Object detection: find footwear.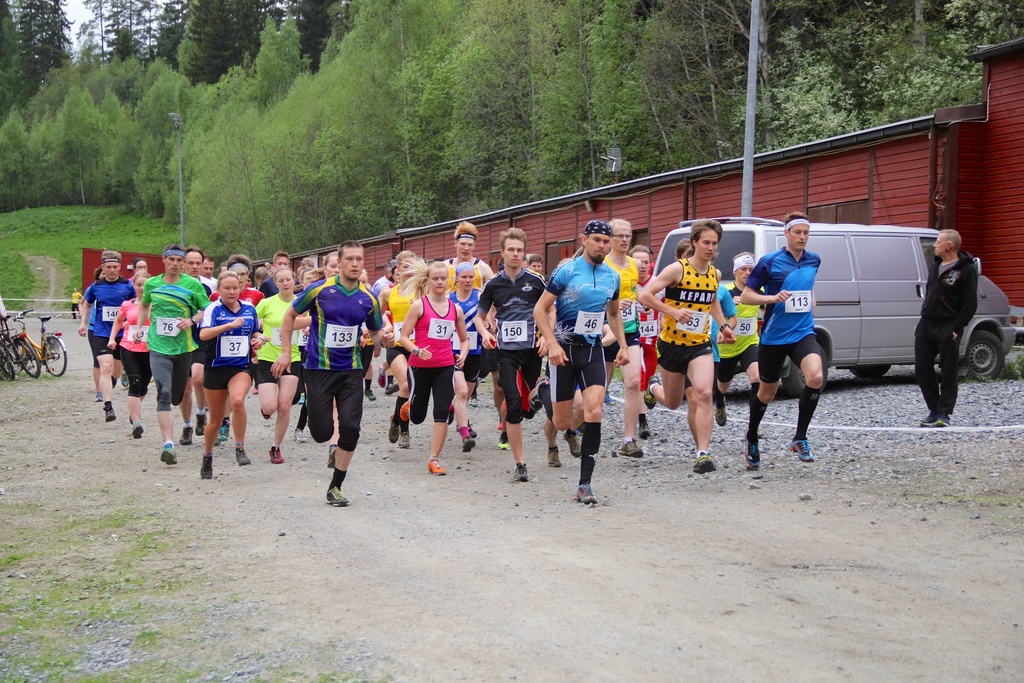
bbox=(936, 415, 950, 425).
